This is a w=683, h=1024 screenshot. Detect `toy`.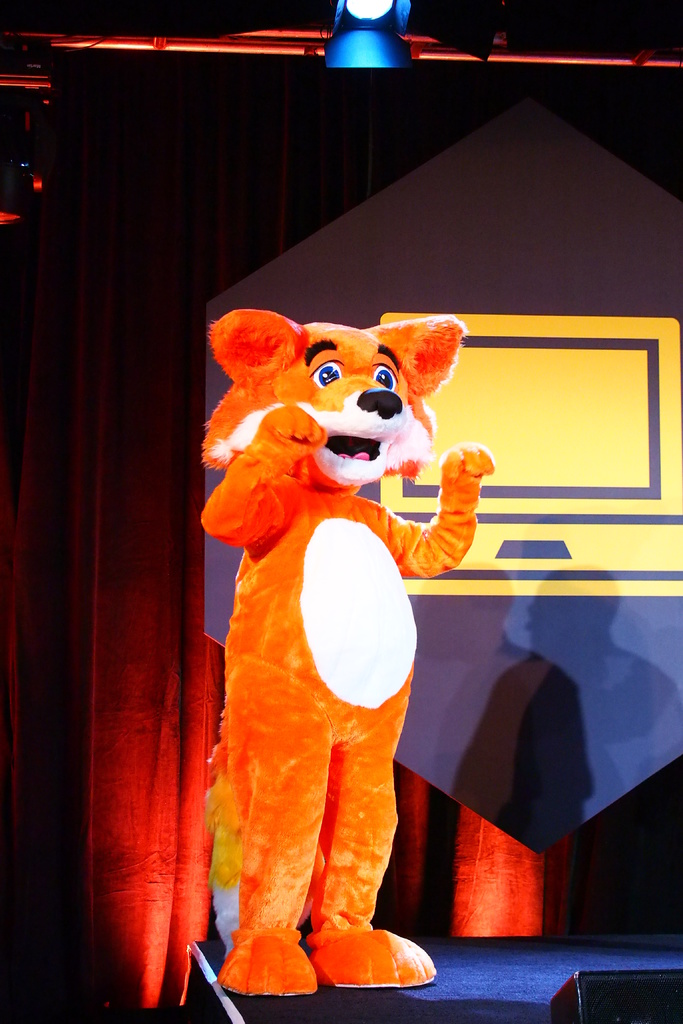
Rect(195, 308, 497, 998).
